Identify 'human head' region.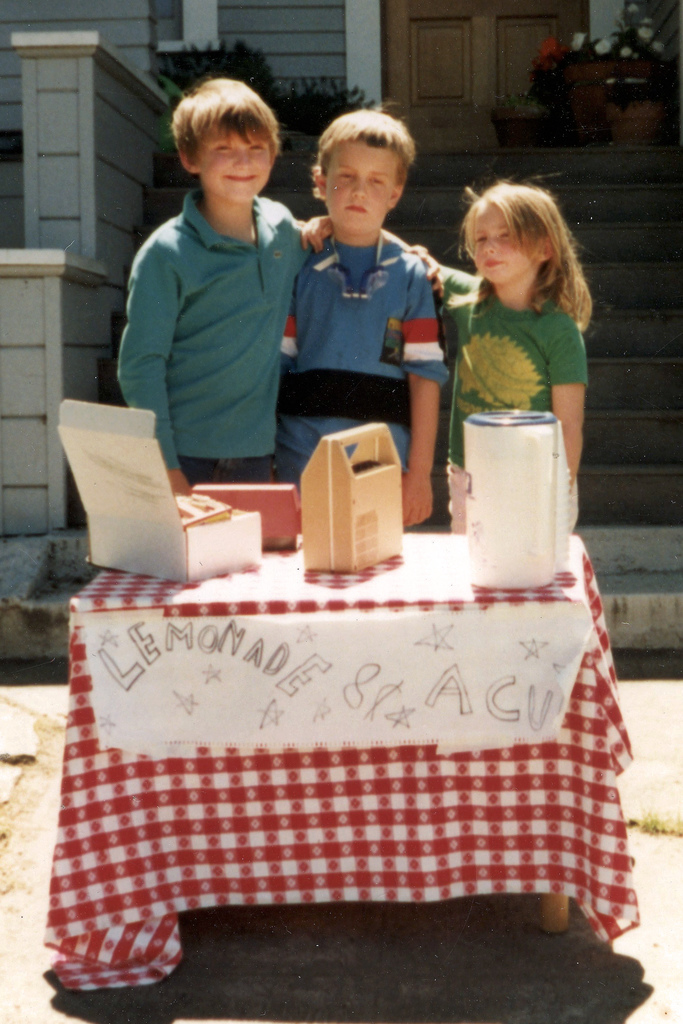
Region: {"x1": 305, "y1": 79, "x2": 418, "y2": 248}.
